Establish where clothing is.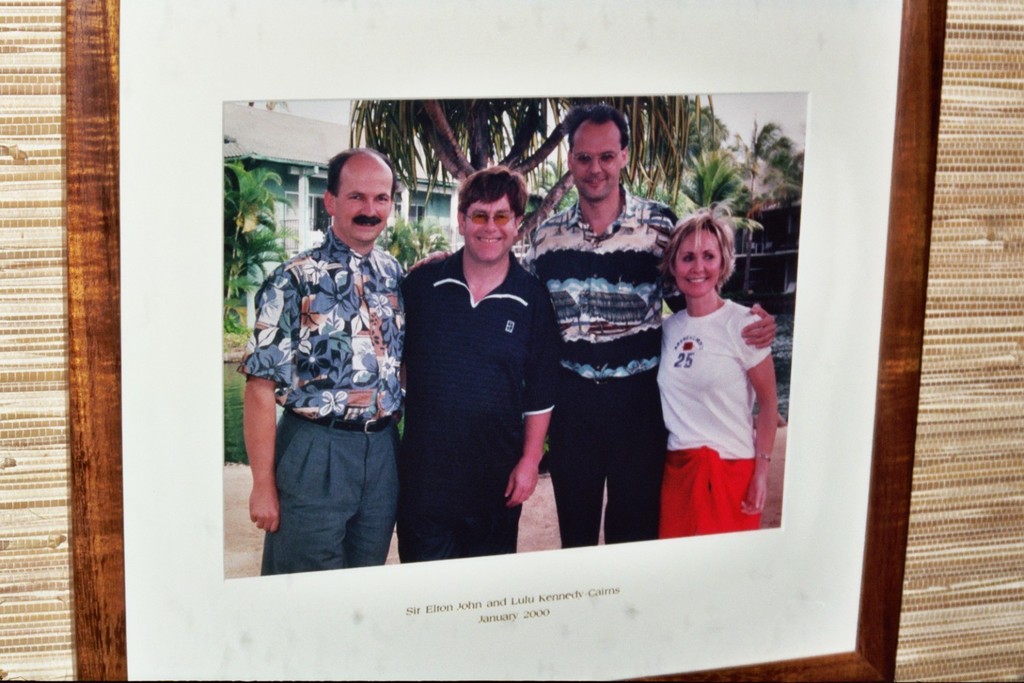
Established at (left=656, top=273, right=779, bottom=526).
